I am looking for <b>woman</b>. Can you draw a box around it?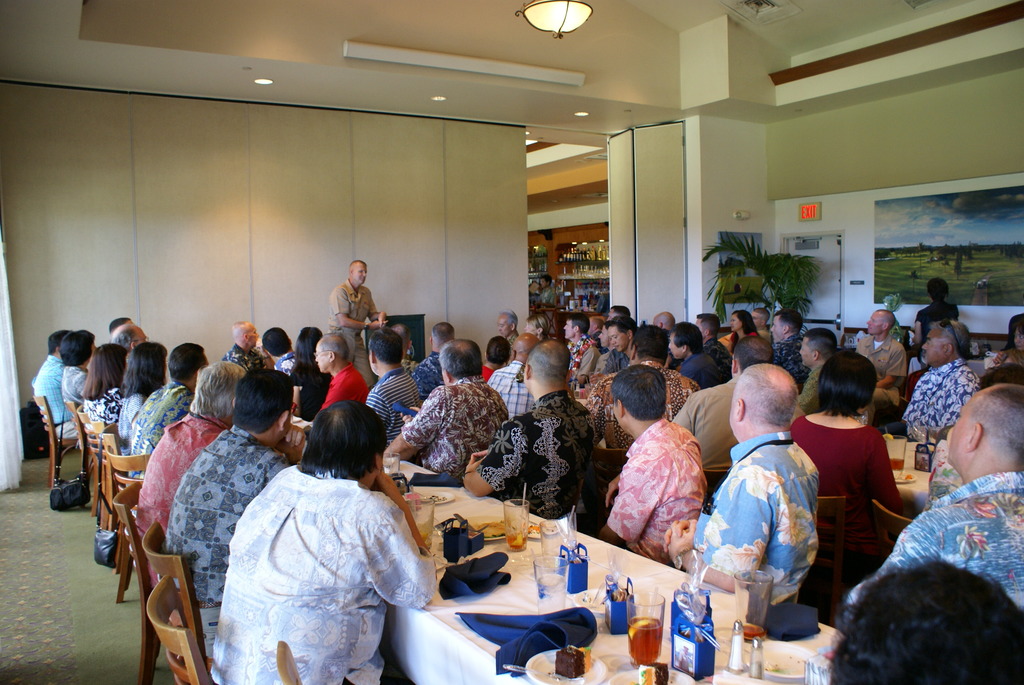
Sure, the bounding box is 289:321:325:420.
